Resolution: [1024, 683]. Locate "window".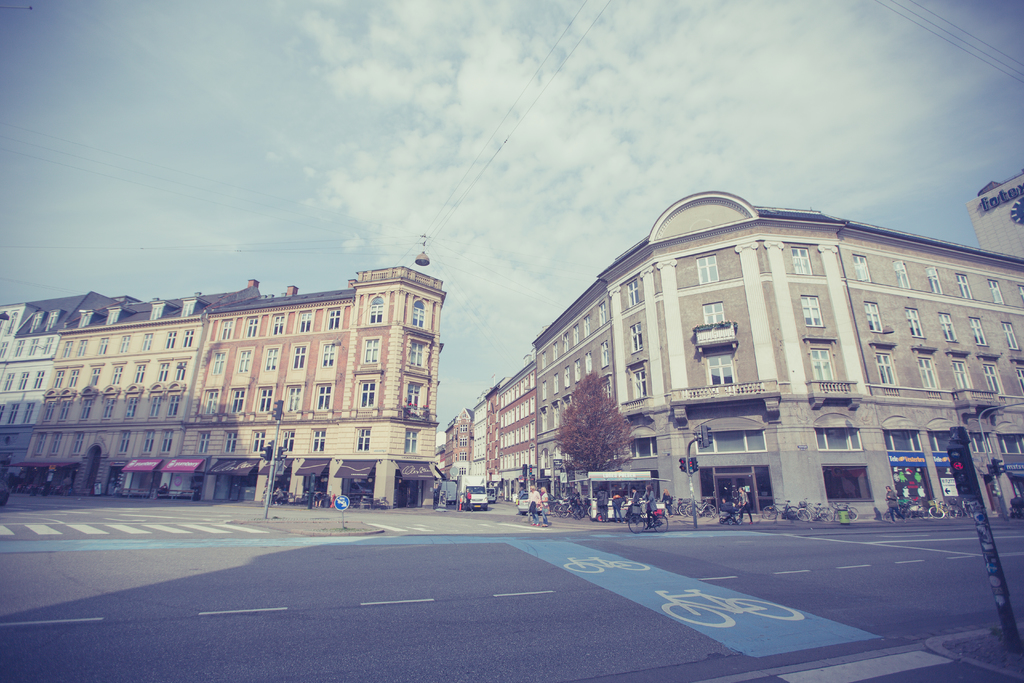
x1=230, y1=388, x2=247, y2=411.
